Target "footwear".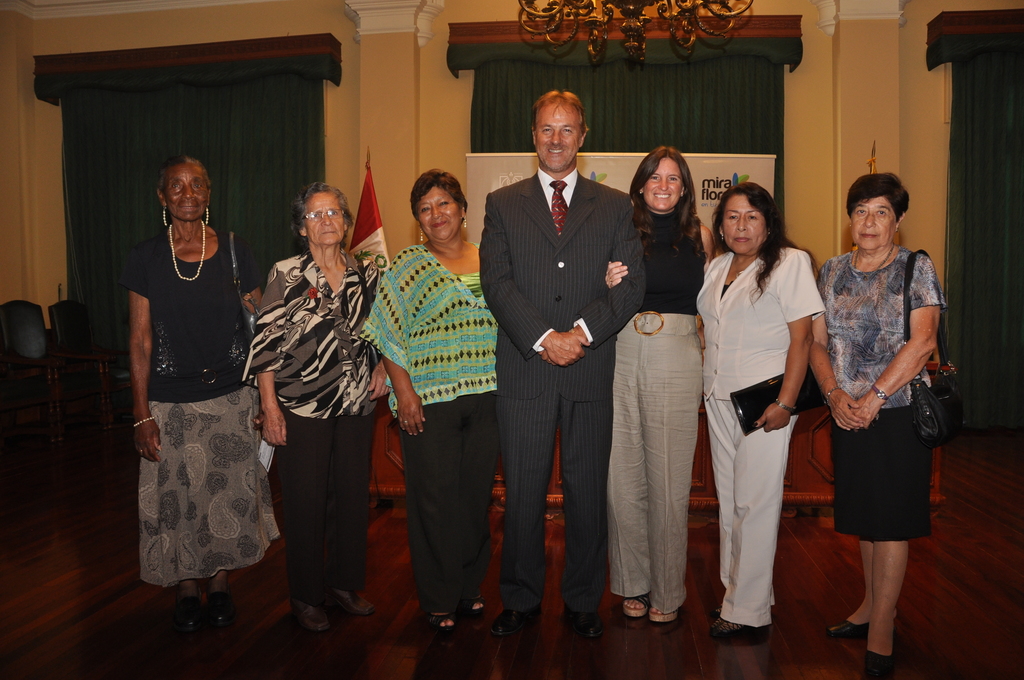
Target region: 568, 617, 611, 640.
